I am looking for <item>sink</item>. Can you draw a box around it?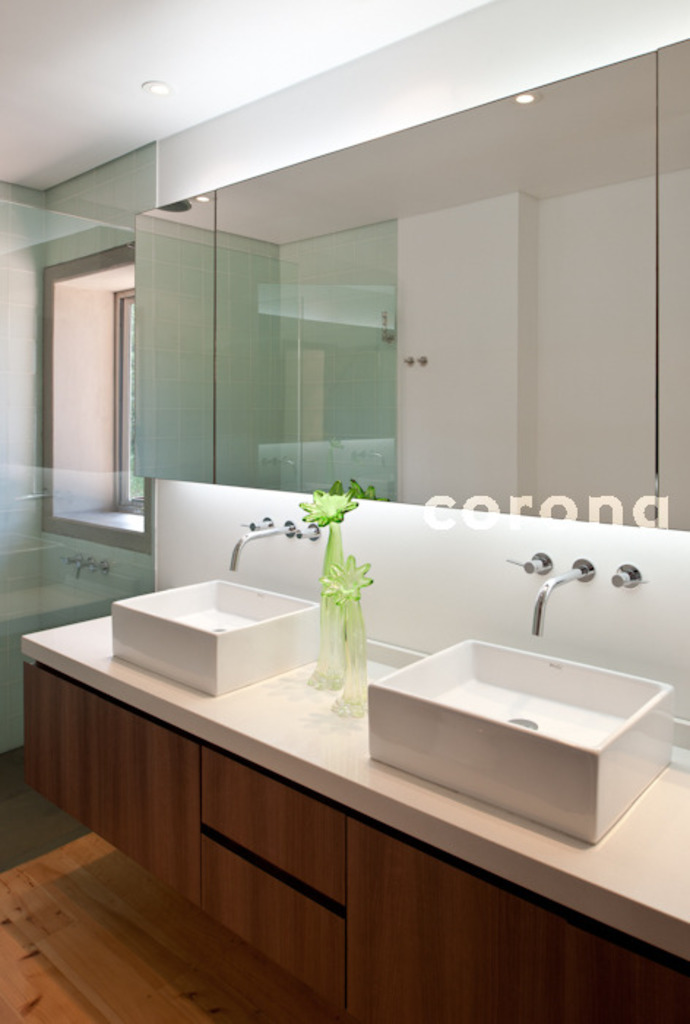
Sure, the bounding box is detection(367, 554, 678, 850).
